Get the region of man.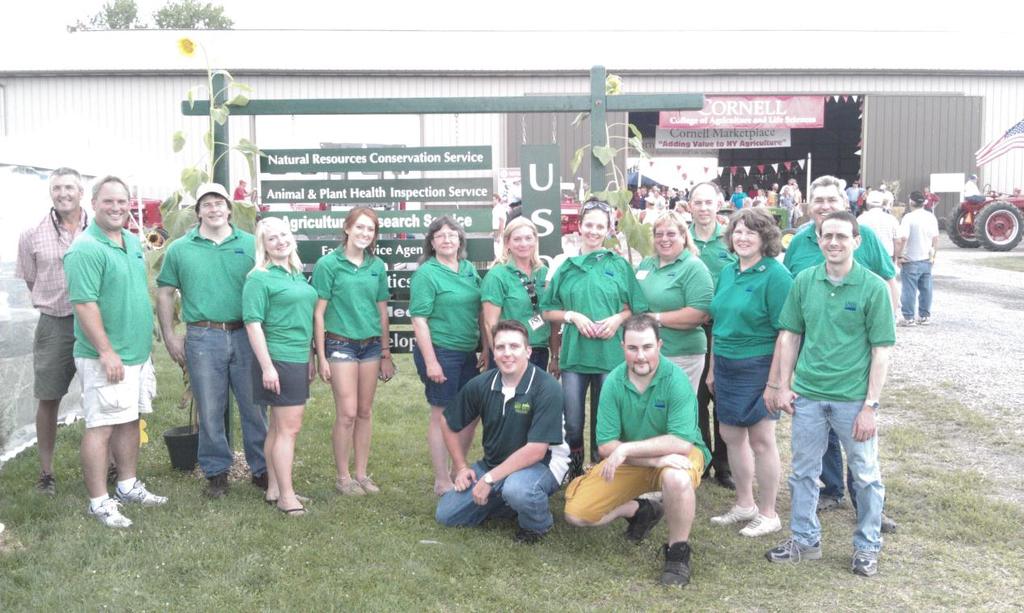
[858, 192, 896, 260].
